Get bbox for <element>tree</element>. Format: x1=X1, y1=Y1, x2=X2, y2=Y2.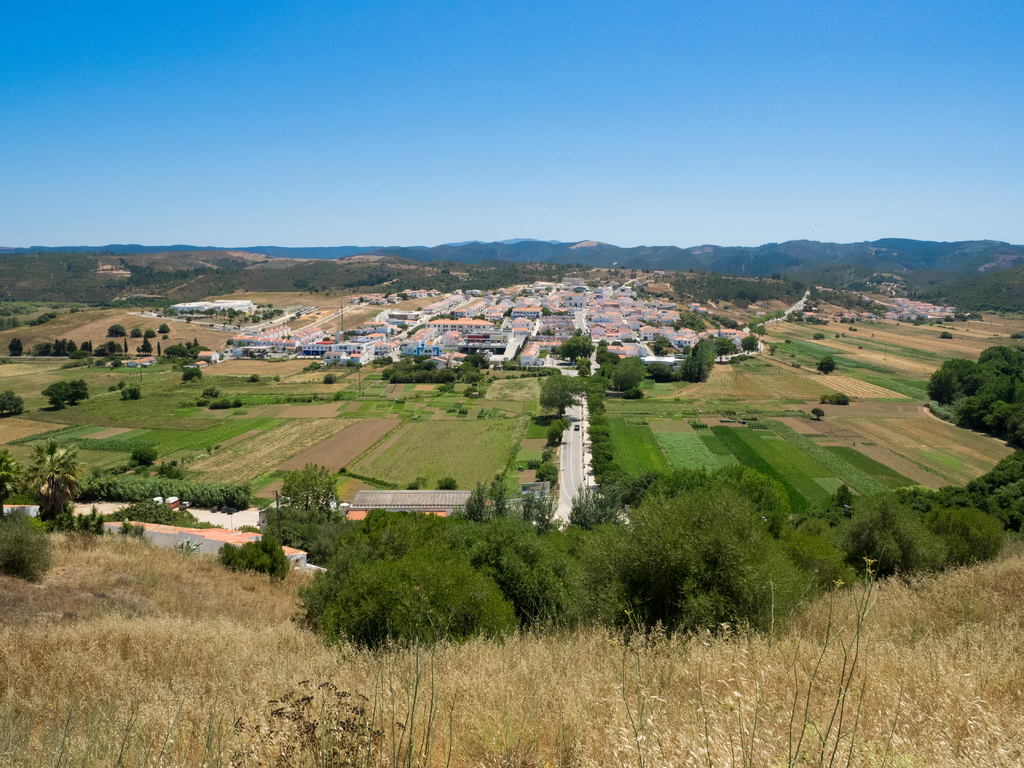
x1=773, y1=274, x2=784, y2=280.
